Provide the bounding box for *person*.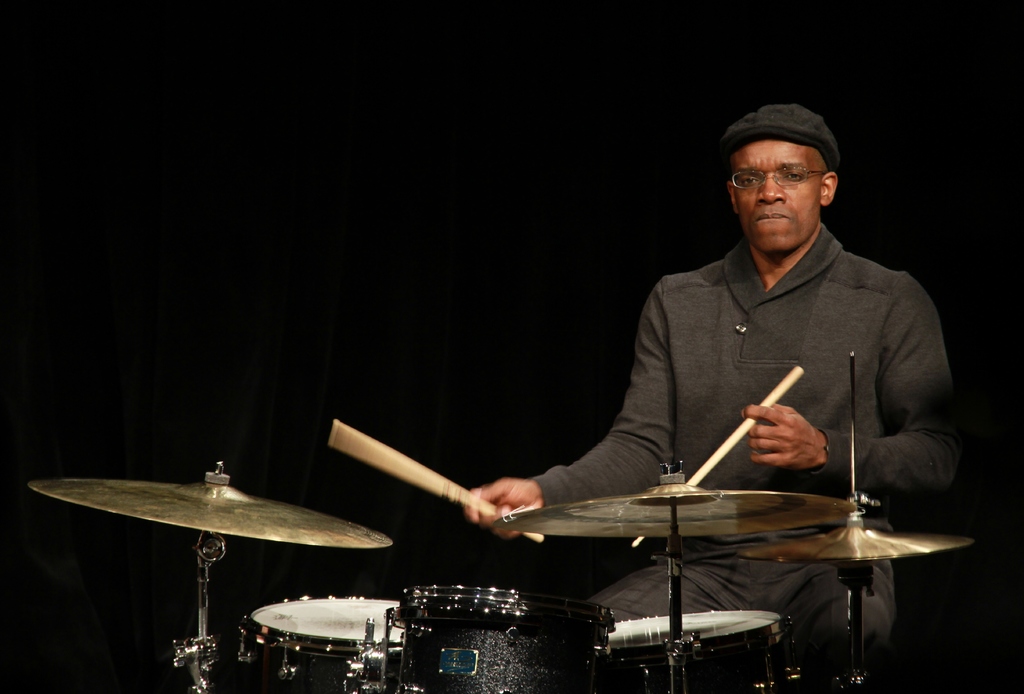
bbox(465, 104, 963, 693).
